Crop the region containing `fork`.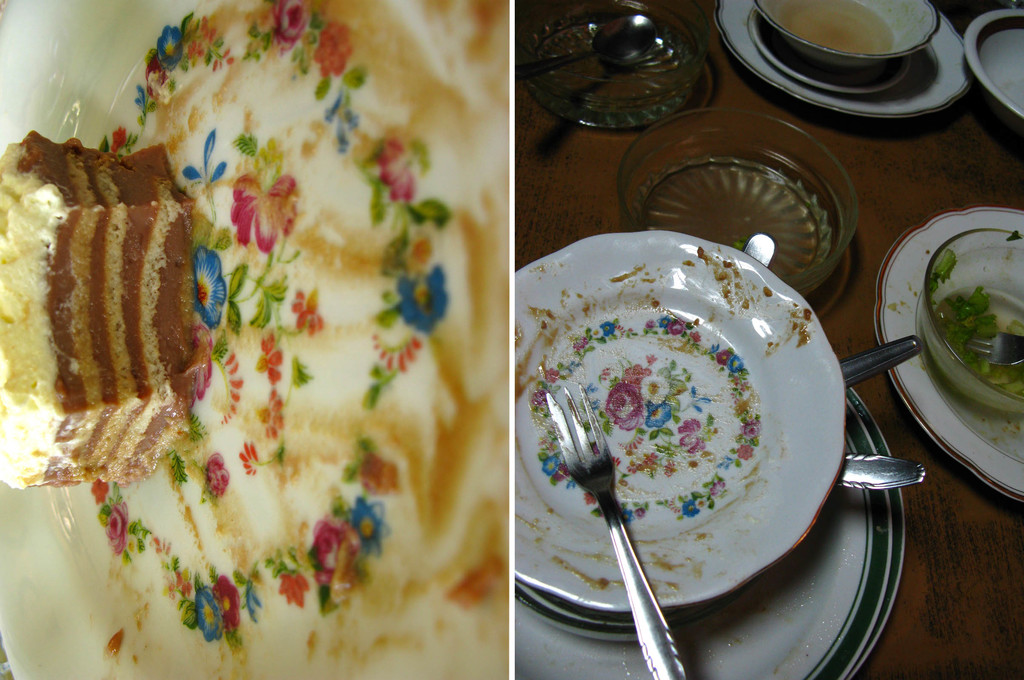
Crop region: 958 330 1023 368.
